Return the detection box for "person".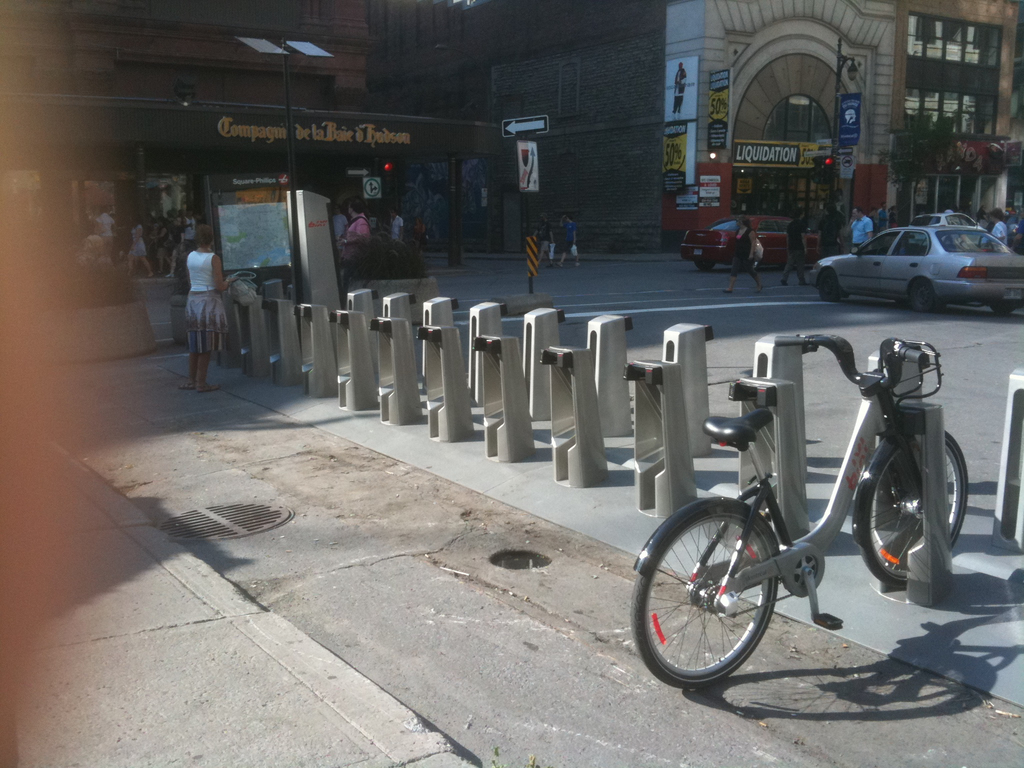
{"left": 331, "top": 203, "right": 347, "bottom": 244}.
